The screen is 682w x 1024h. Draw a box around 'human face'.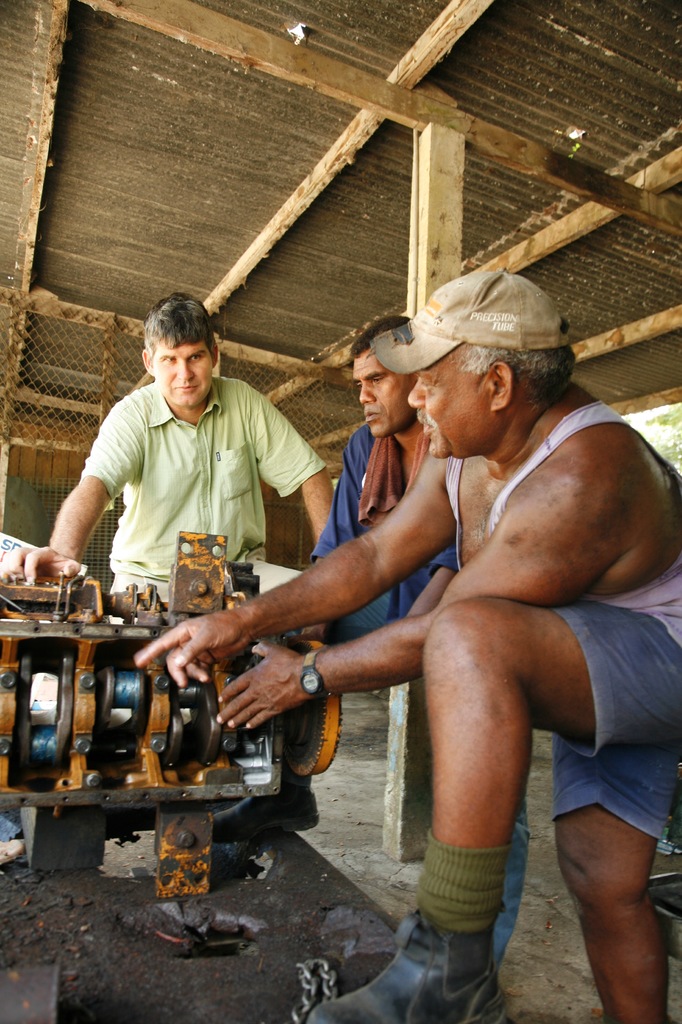
left=407, top=340, right=494, bottom=462.
